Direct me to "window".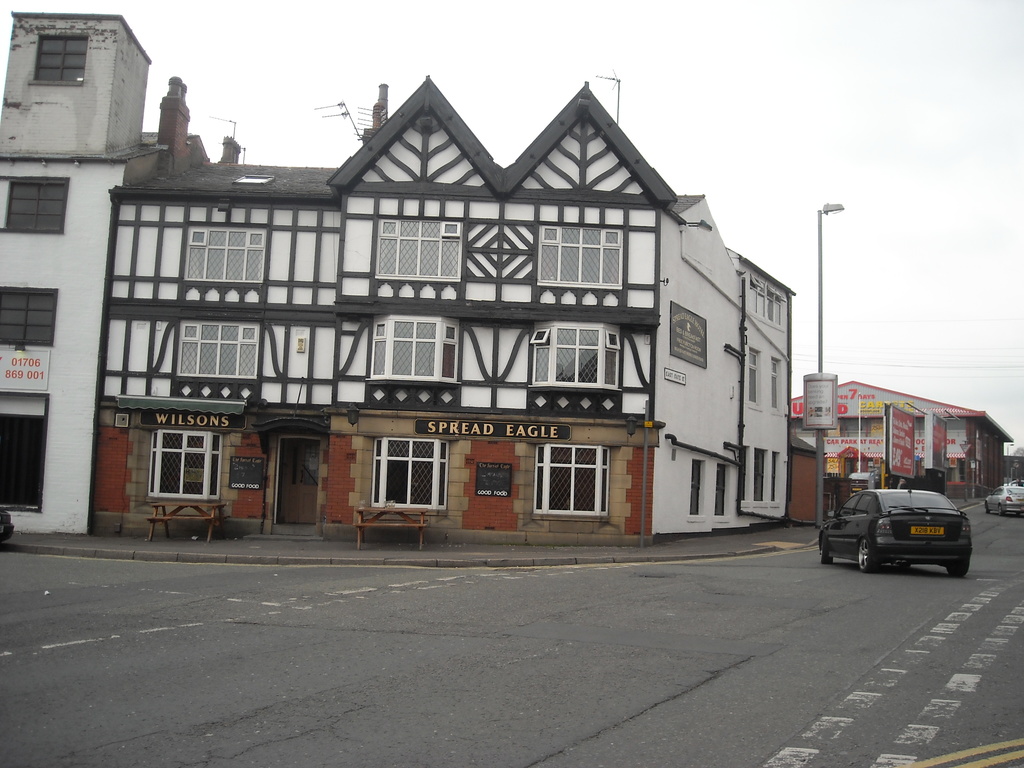
Direction: left=369, top=438, right=444, bottom=509.
